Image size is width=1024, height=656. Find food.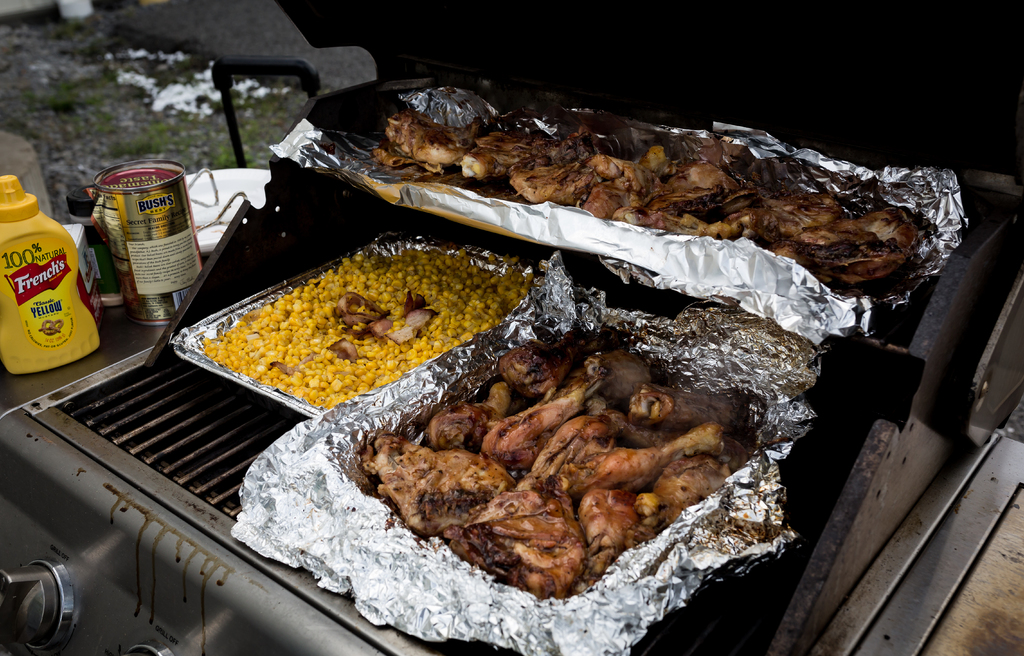
BBox(196, 252, 526, 406).
